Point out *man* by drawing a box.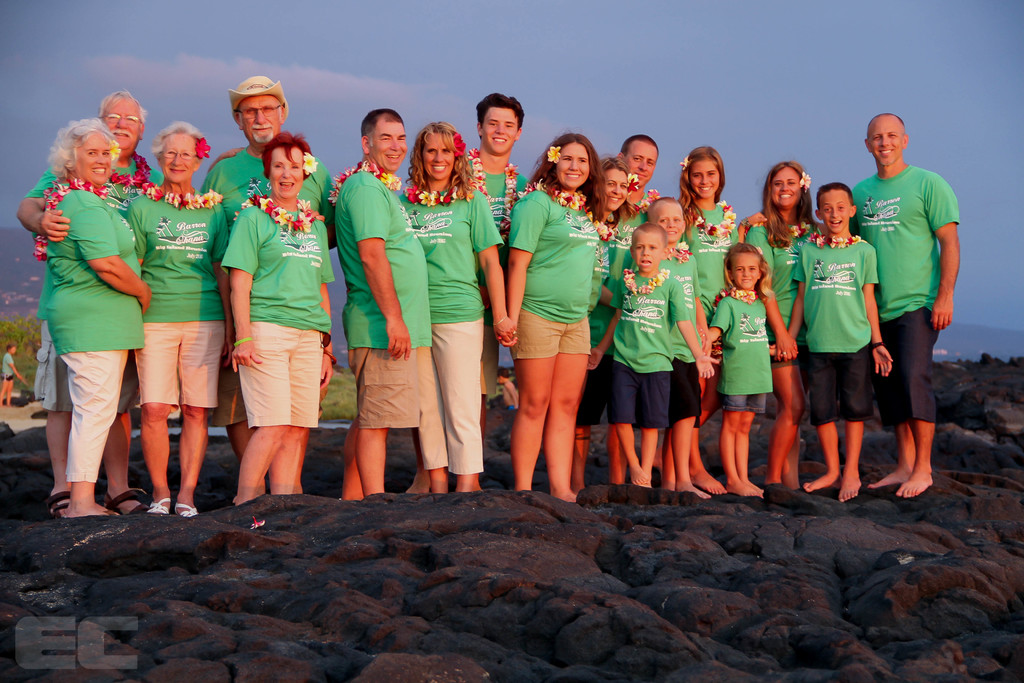
crop(328, 103, 435, 501).
